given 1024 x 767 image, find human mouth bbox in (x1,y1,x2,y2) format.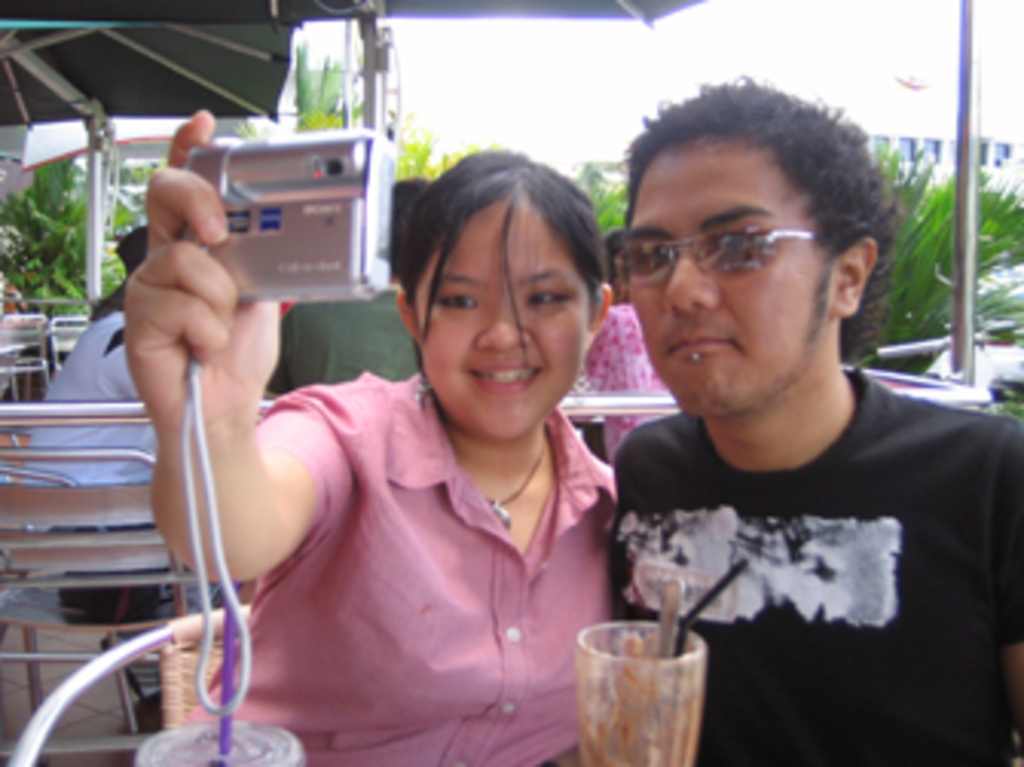
(471,361,538,391).
